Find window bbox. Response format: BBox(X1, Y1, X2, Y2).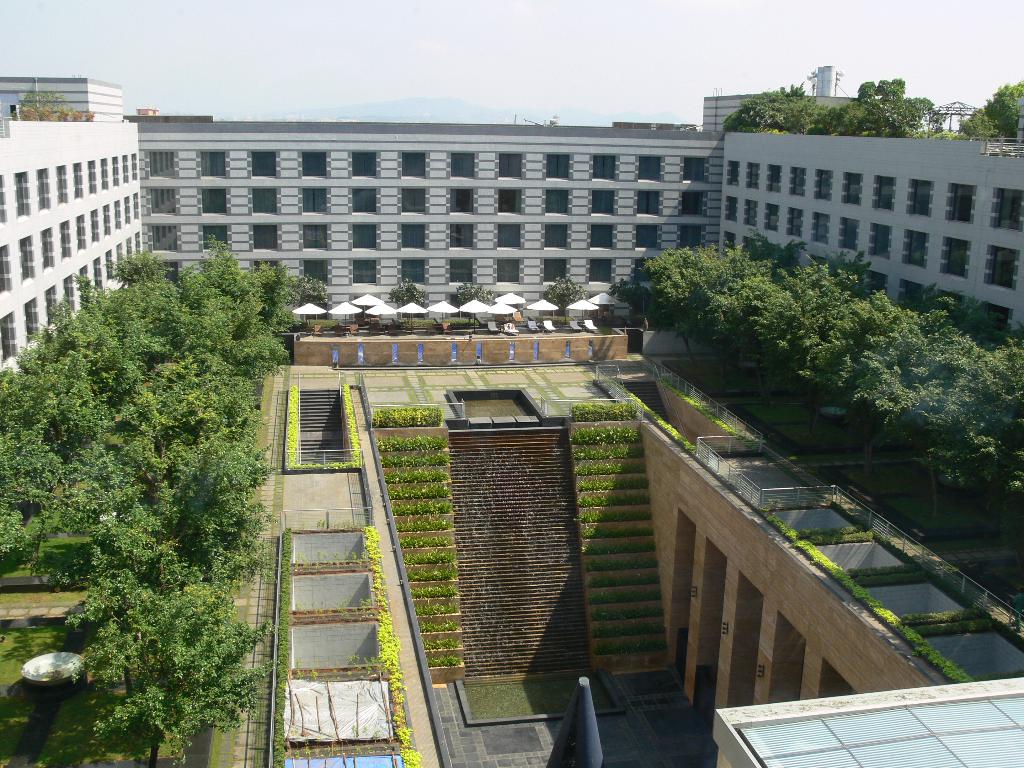
BBox(401, 187, 424, 214).
